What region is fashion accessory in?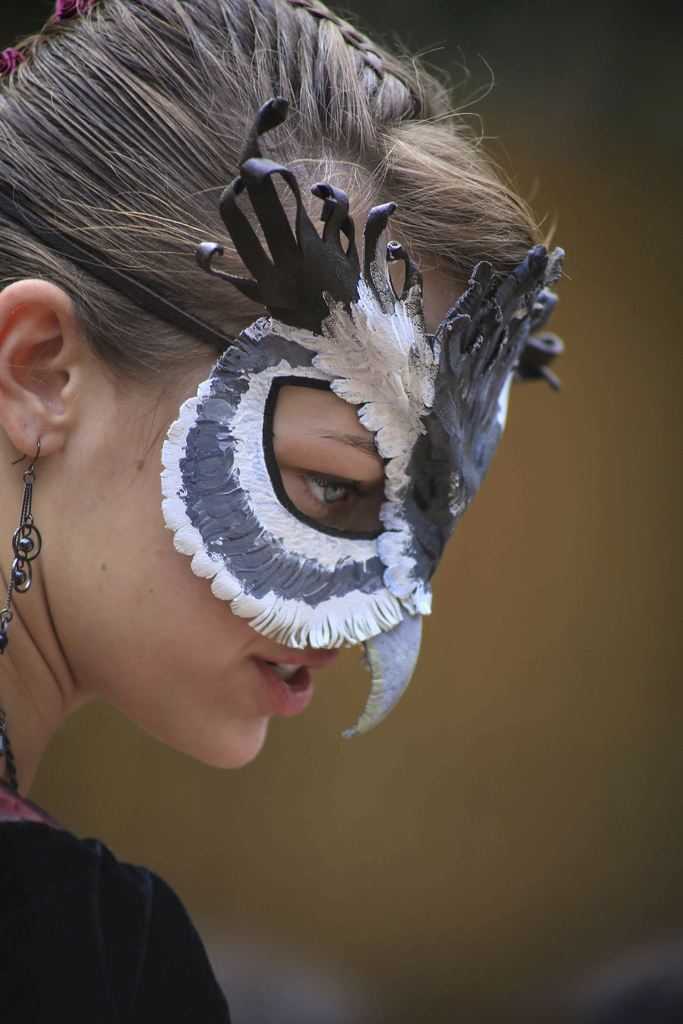
detection(0, 97, 568, 738).
